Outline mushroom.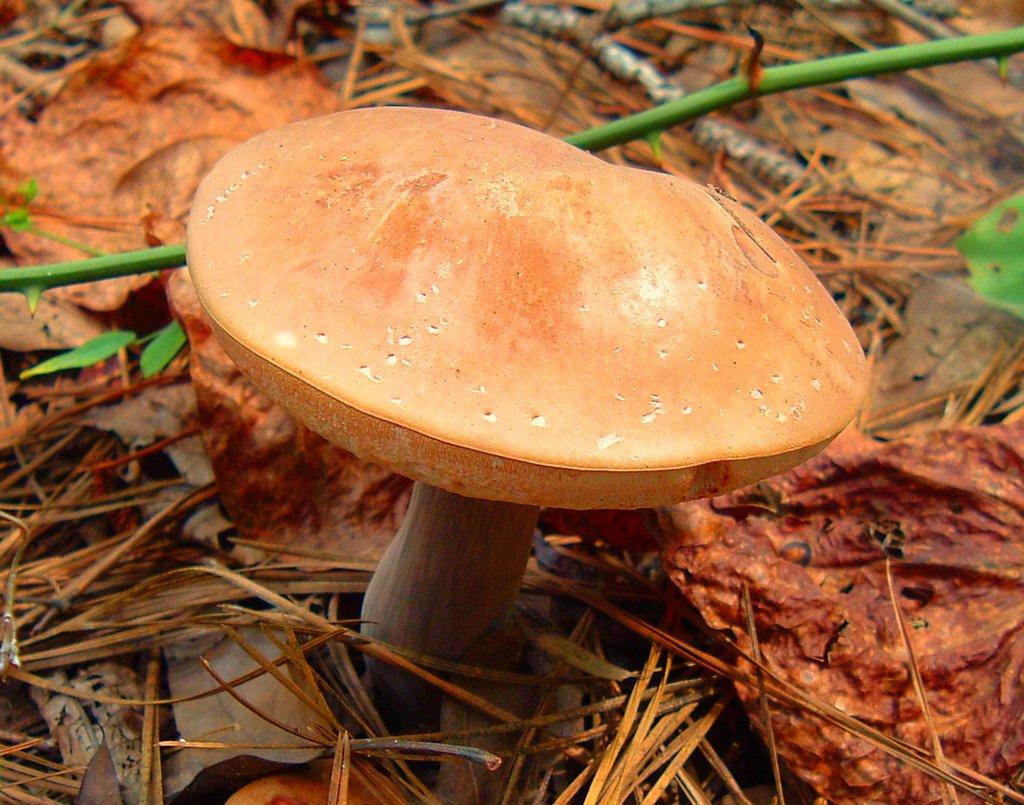
Outline: bbox=[183, 105, 869, 695].
